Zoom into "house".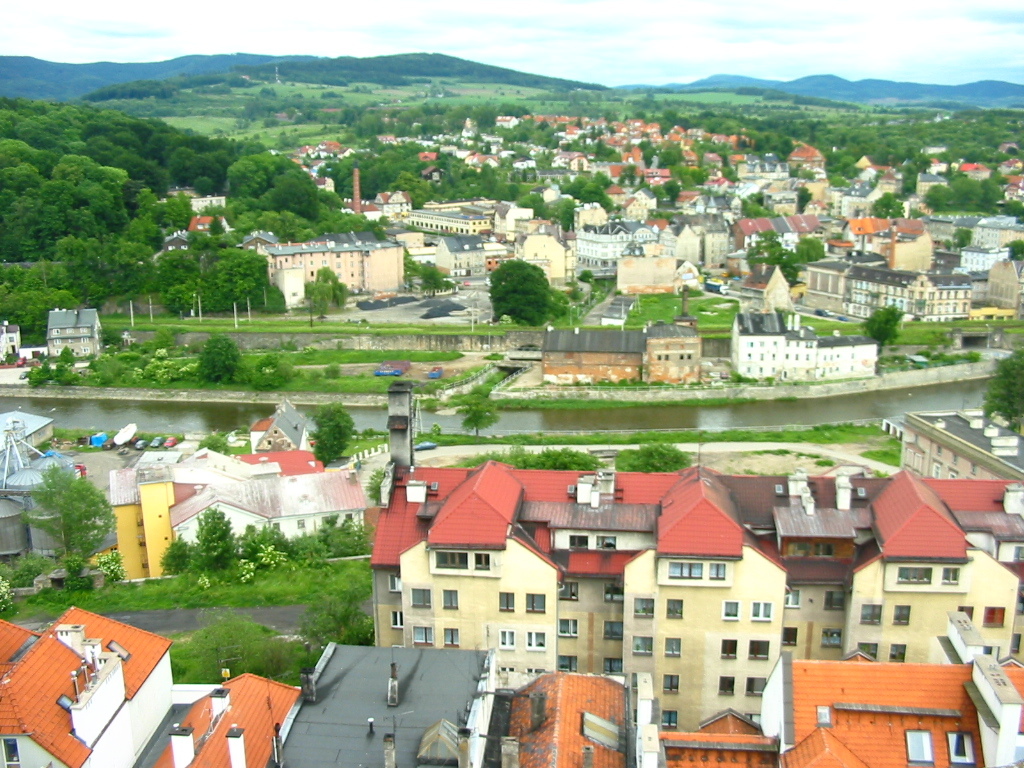
Zoom target: x1=1000, y1=174, x2=1023, y2=206.
